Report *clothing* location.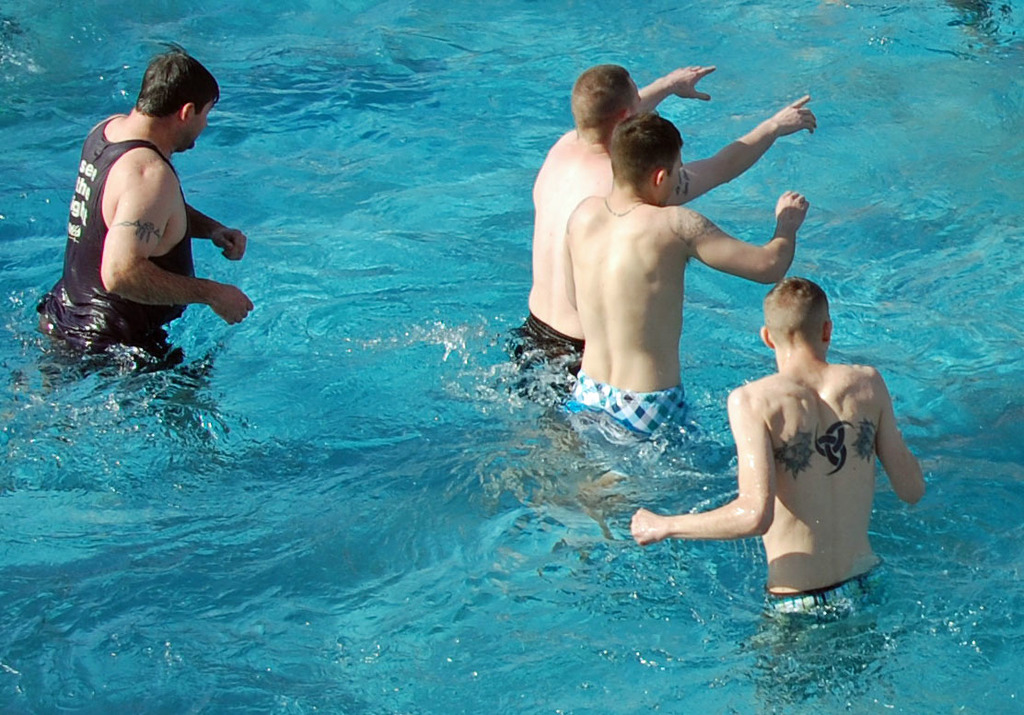
Report: <region>509, 315, 589, 403</region>.
